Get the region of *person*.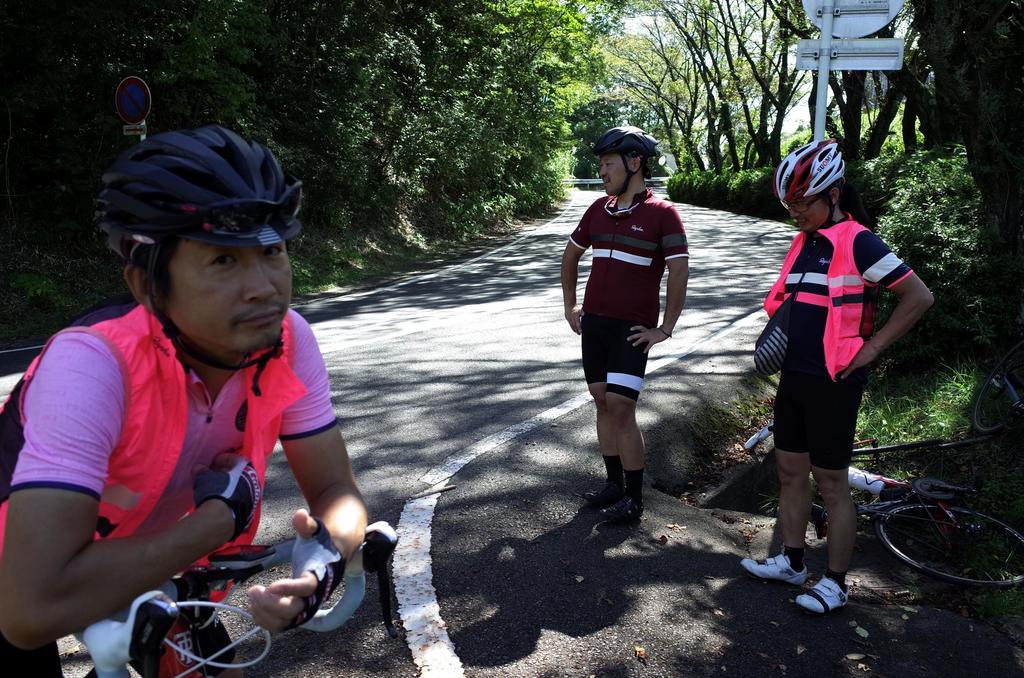
(0, 130, 366, 677).
